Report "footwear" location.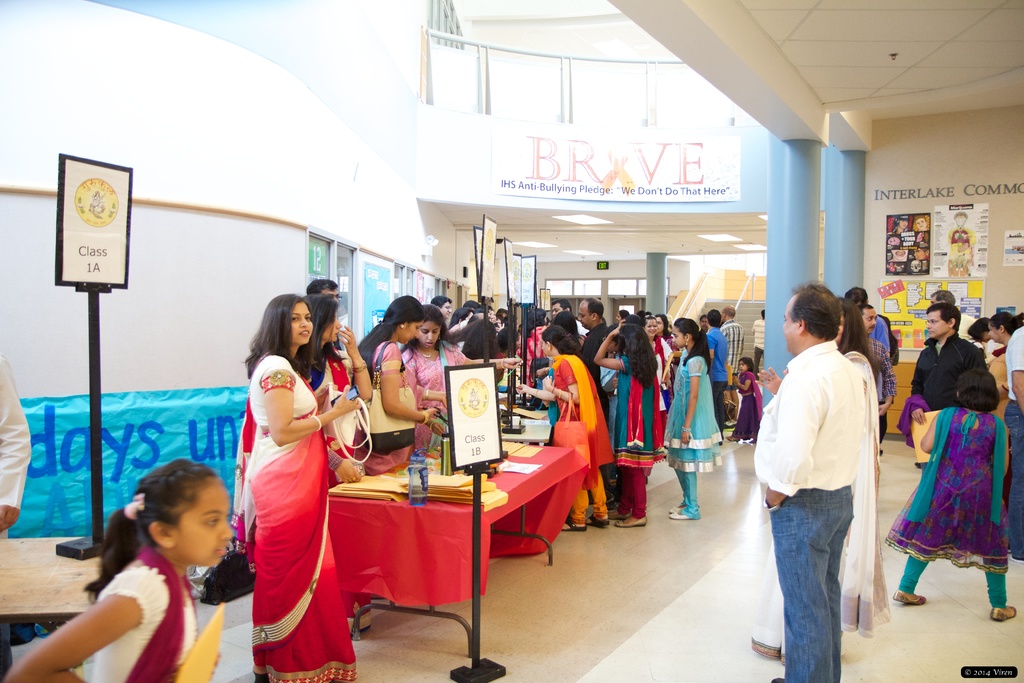
Report: 607,504,632,517.
